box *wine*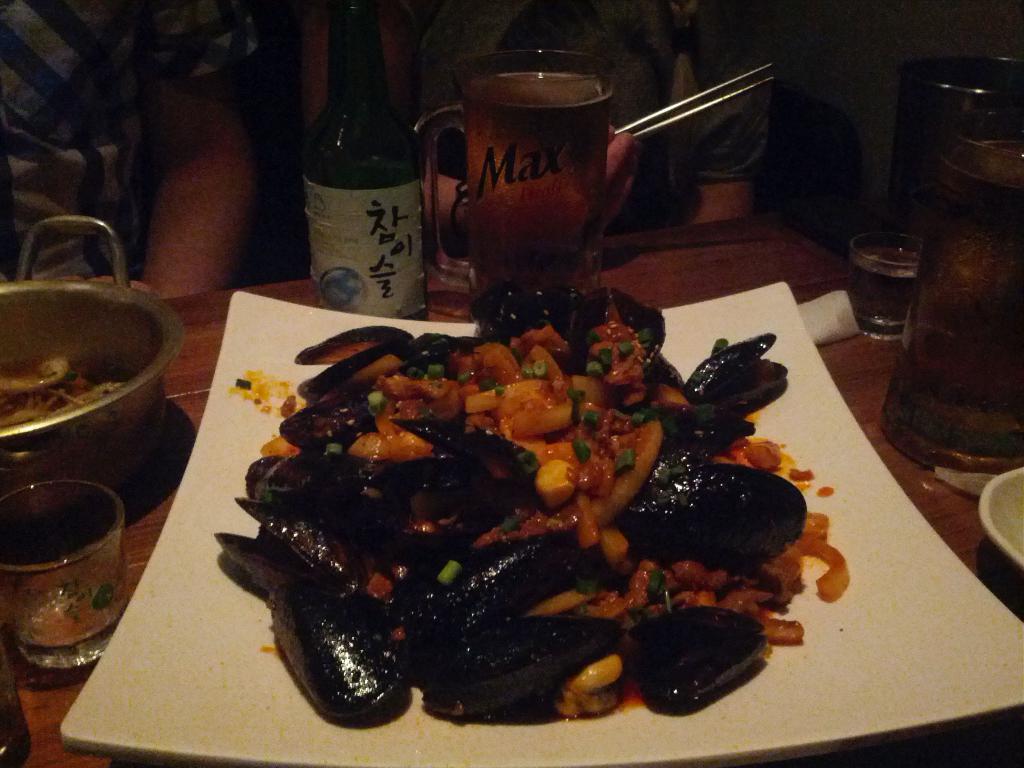
pyautogui.locateOnScreen(300, 0, 440, 330)
